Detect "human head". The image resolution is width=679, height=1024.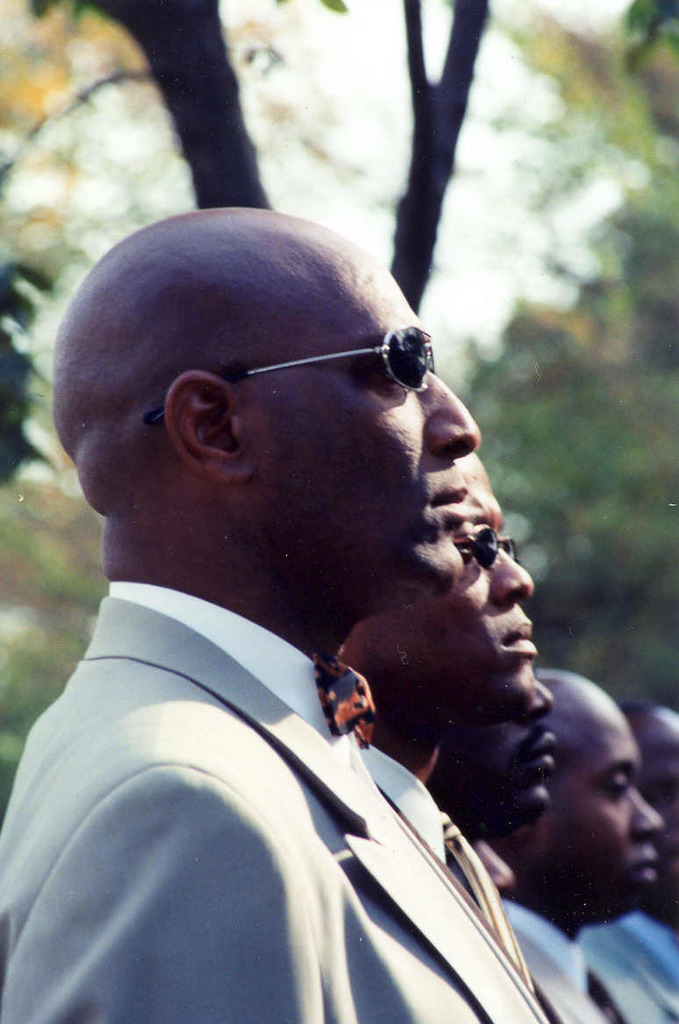
344 450 532 727.
